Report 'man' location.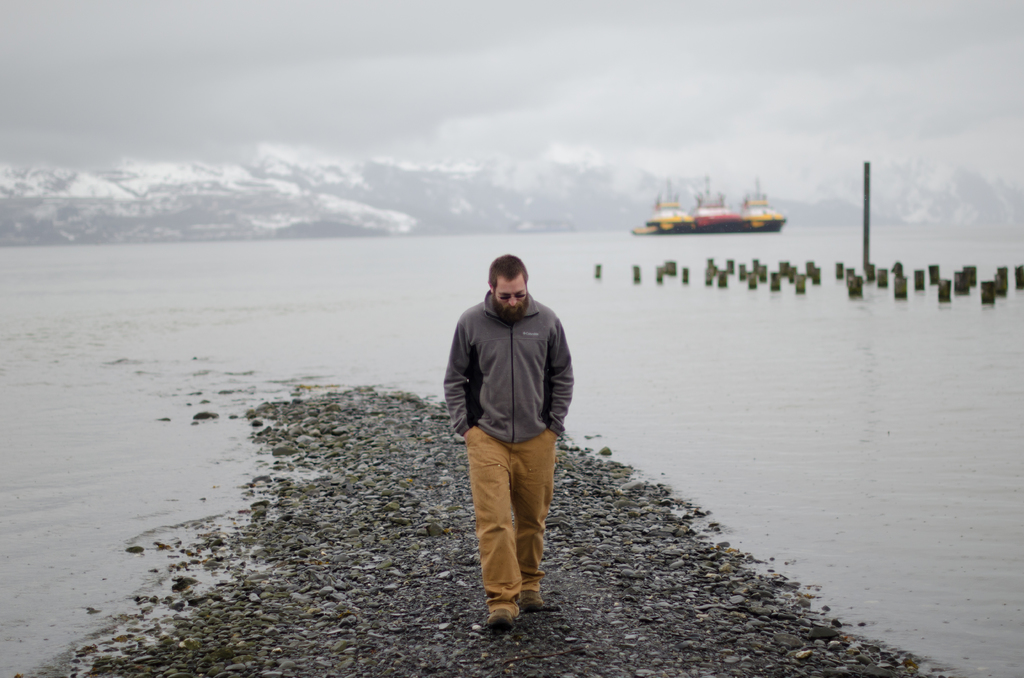
Report: BBox(442, 252, 575, 628).
